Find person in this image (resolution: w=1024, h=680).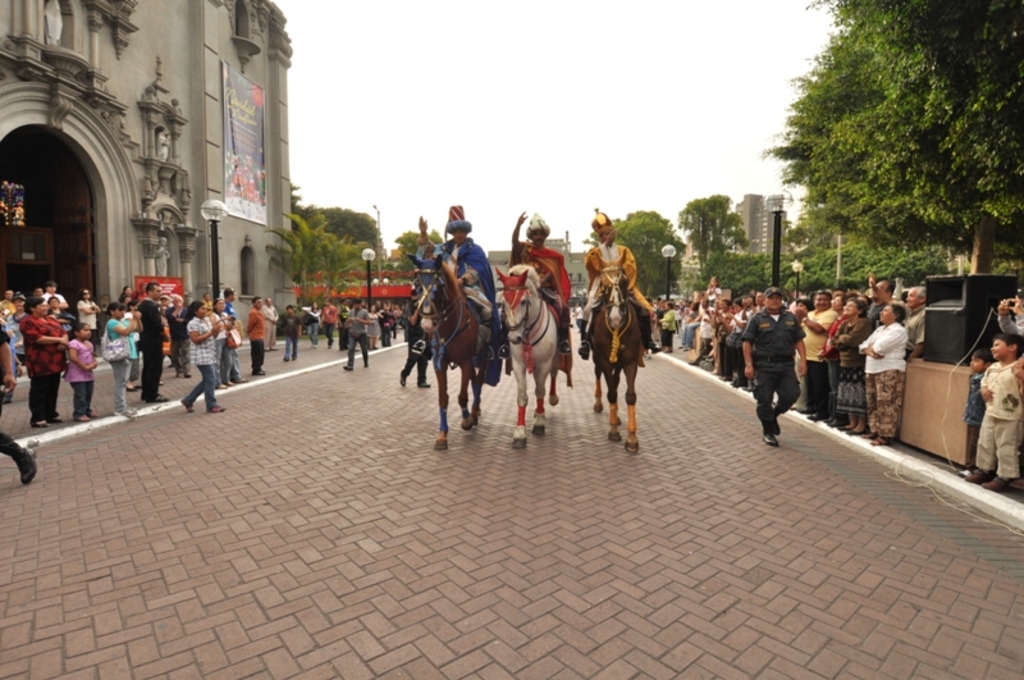
detection(64, 320, 102, 420).
